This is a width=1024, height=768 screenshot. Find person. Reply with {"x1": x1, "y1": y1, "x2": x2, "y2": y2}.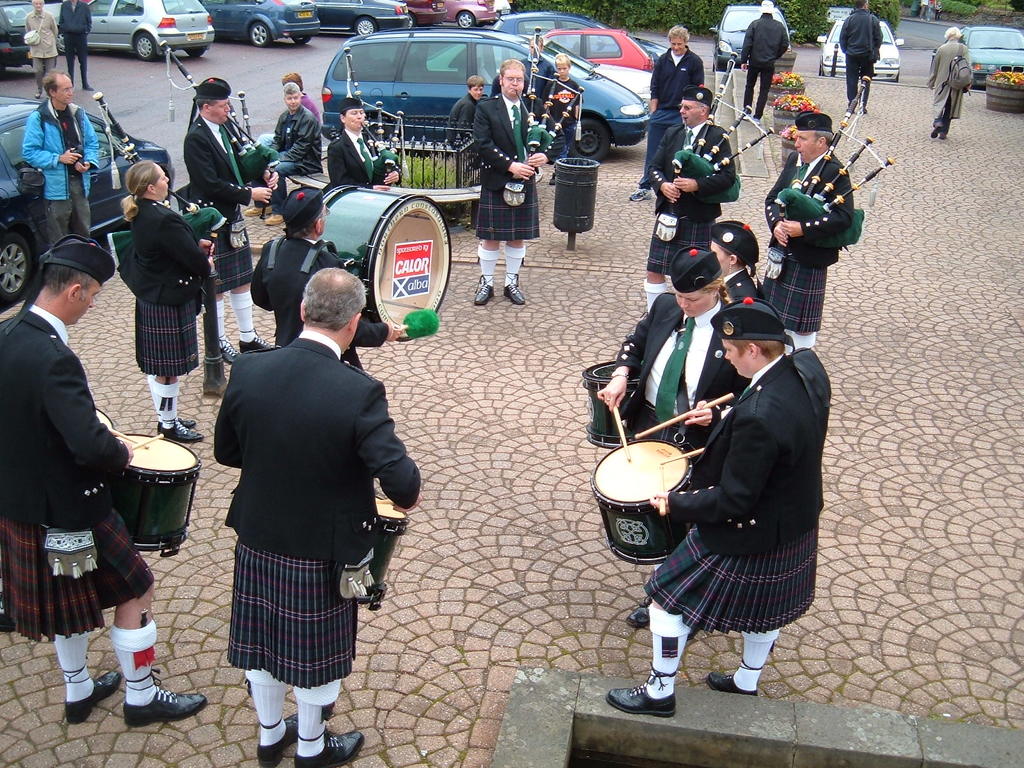
{"x1": 2, "y1": 235, "x2": 214, "y2": 721}.
